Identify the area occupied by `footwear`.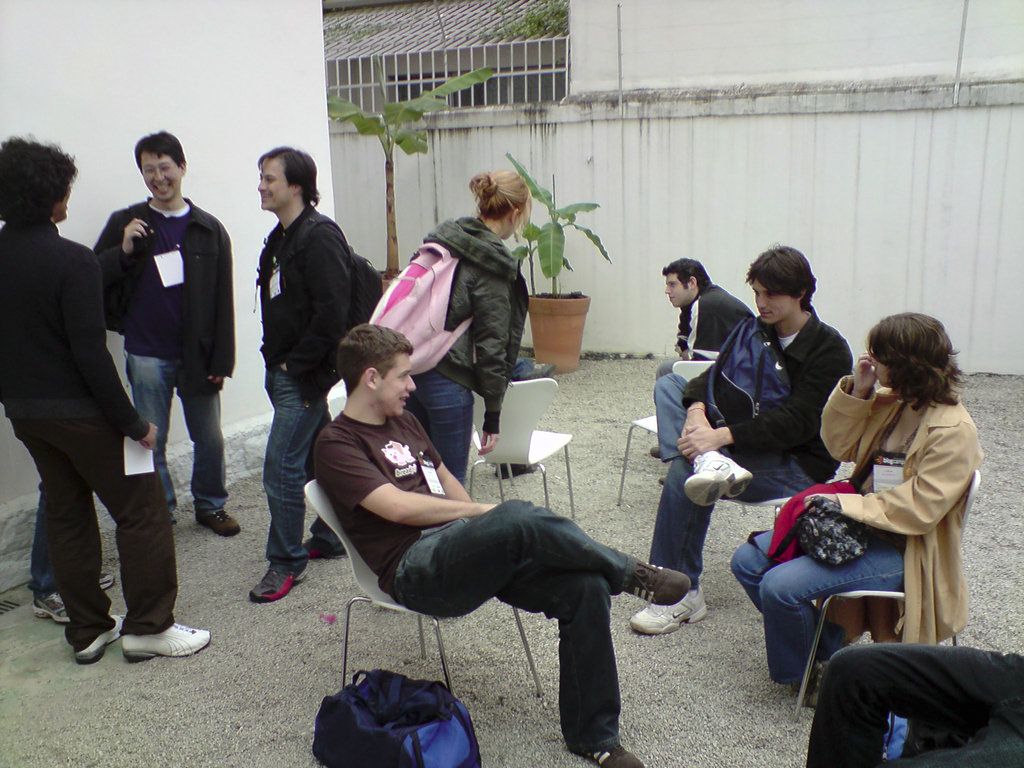
Area: (left=579, top=744, right=644, bottom=767).
